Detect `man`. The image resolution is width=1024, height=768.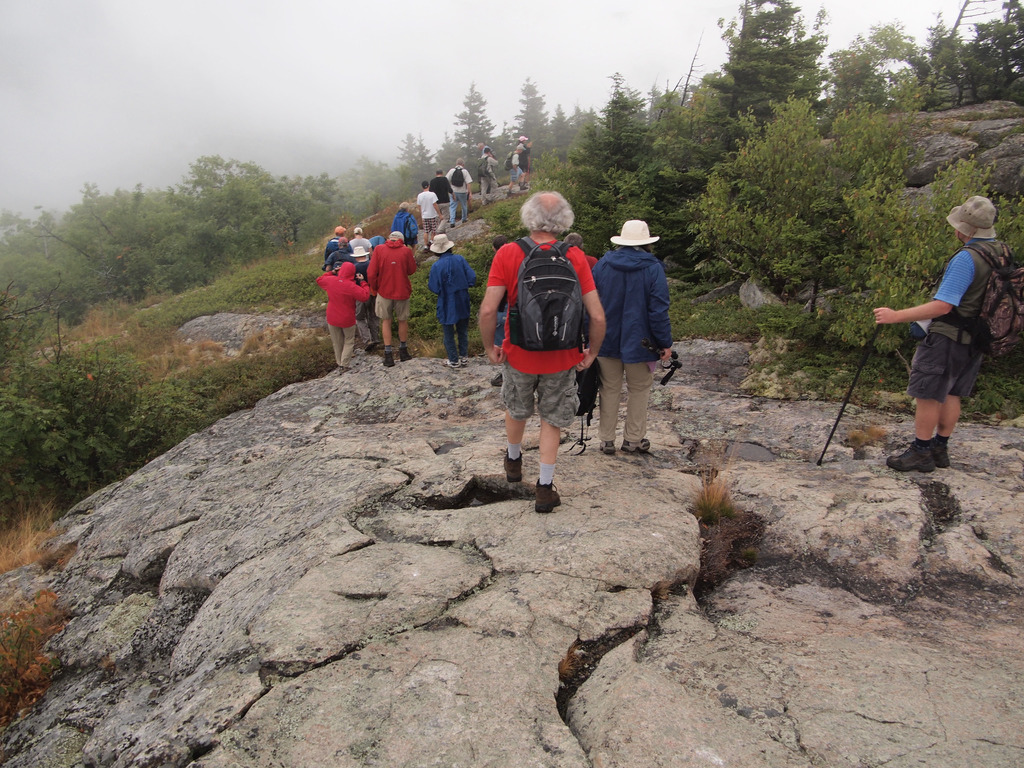
pyautogui.locateOnScreen(392, 200, 419, 246).
